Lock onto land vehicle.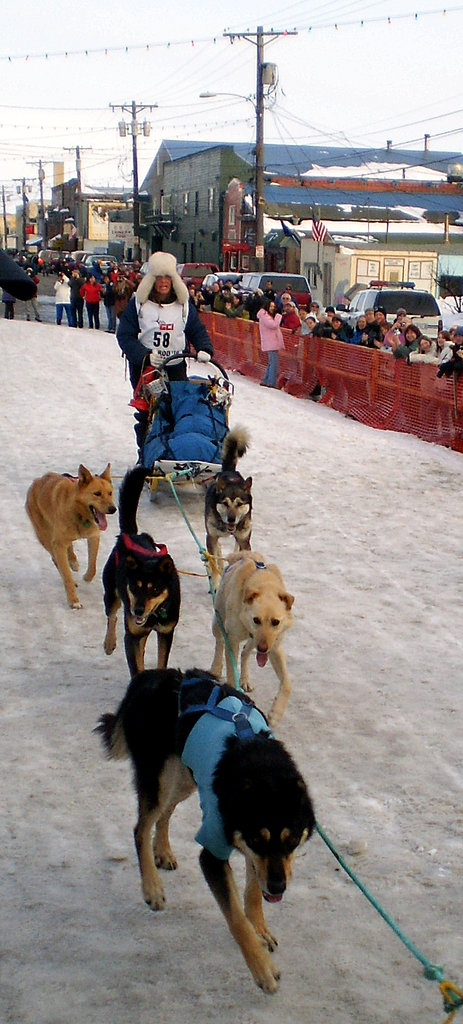
Locked: (176, 261, 219, 289).
